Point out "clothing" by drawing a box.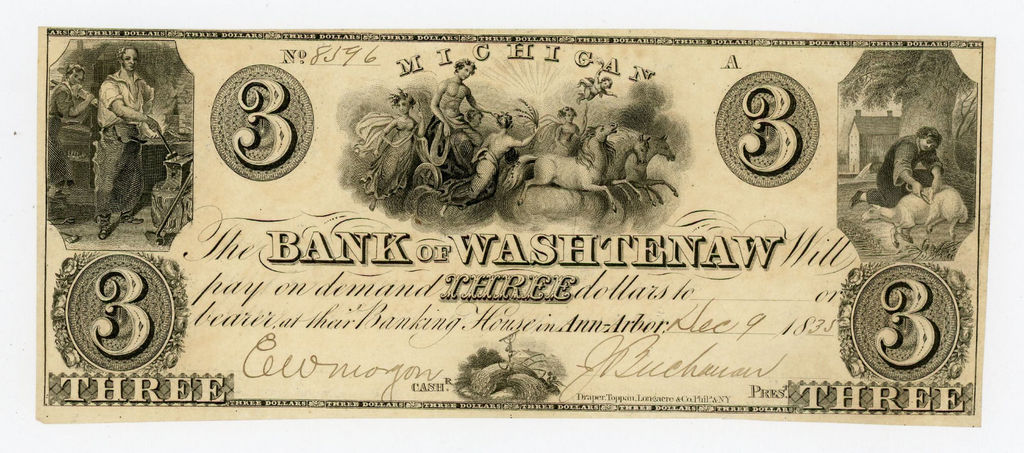
{"x1": 445, "y1": 143, "x2": 499, "y2": 208}.
